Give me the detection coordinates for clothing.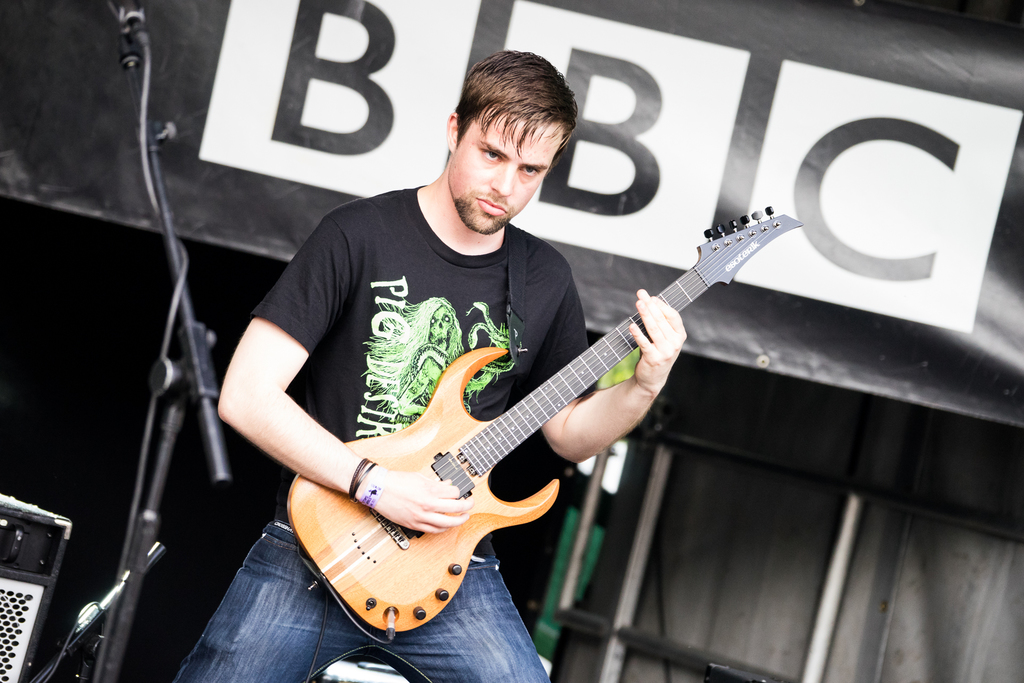
bbox(178, 178, 551, 682).
